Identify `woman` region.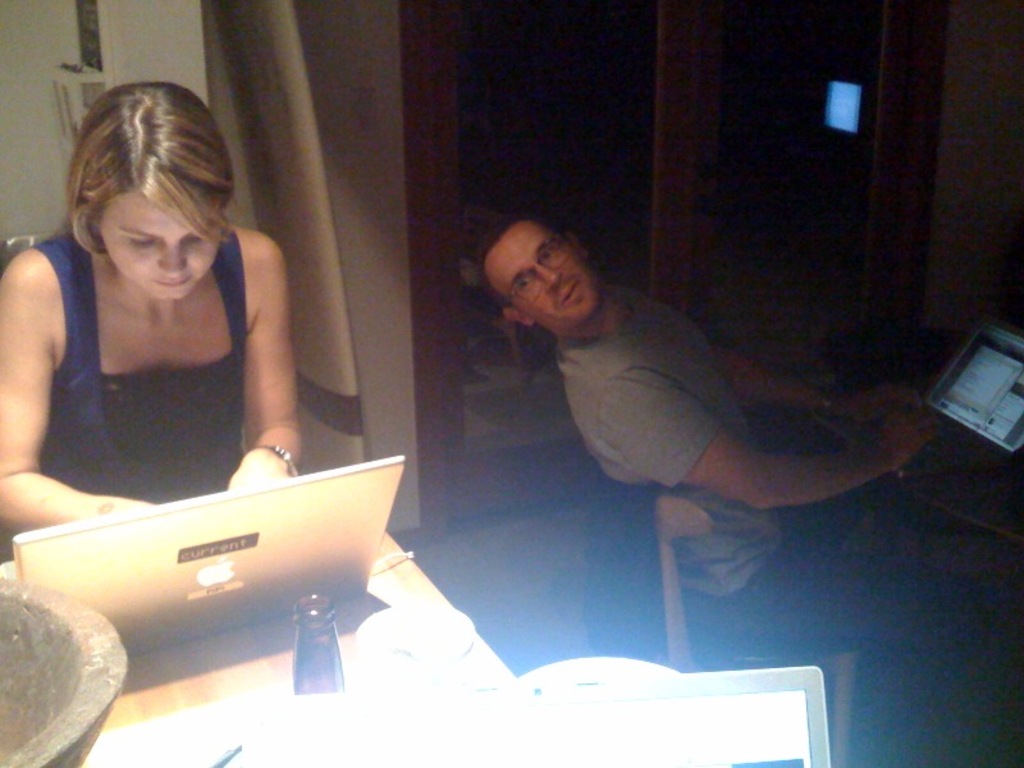
Region: <region>0, 93, 326, 540</region>.
